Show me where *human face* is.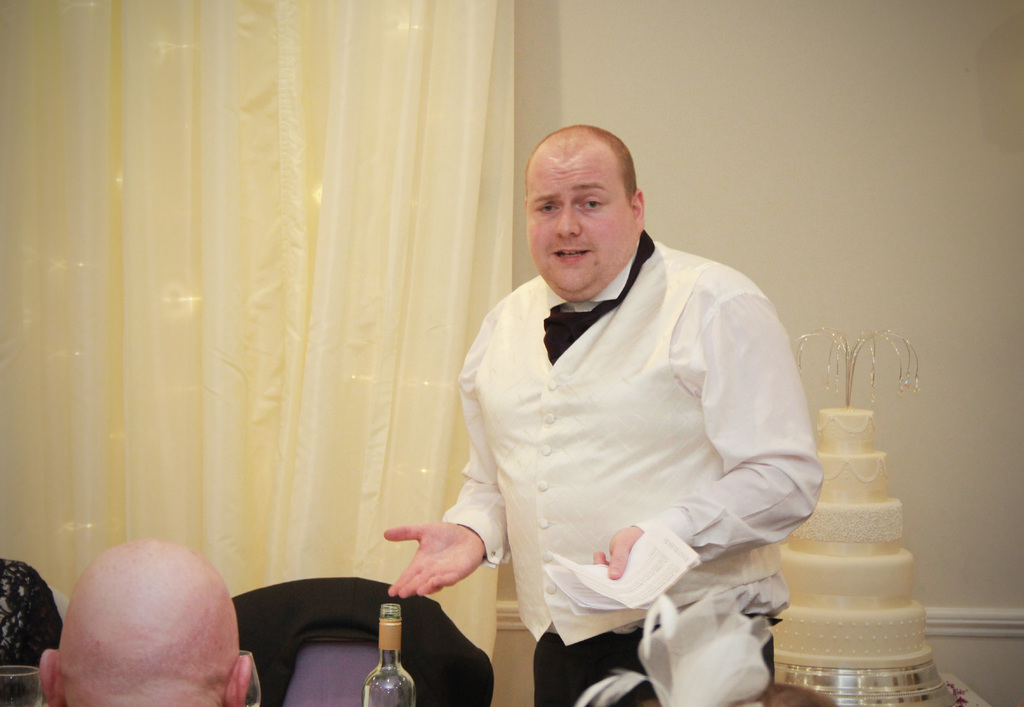
*human face* is at box(519, 148, 643, 307).
